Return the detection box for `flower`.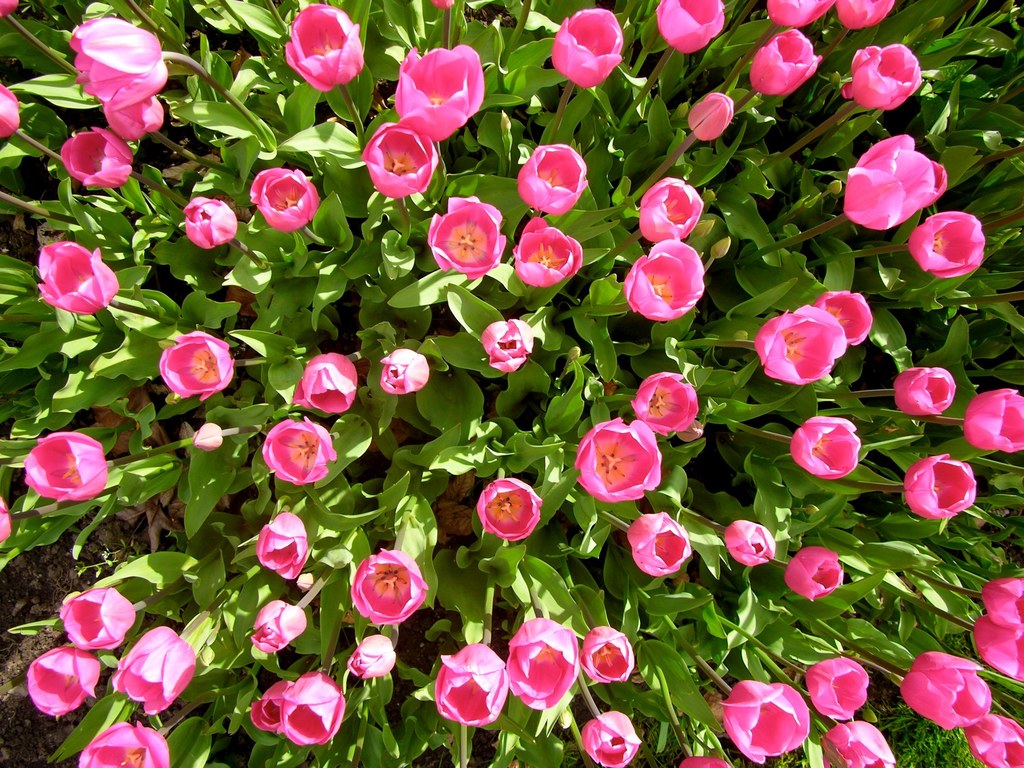
bbox(24, 655, 106, 717).
